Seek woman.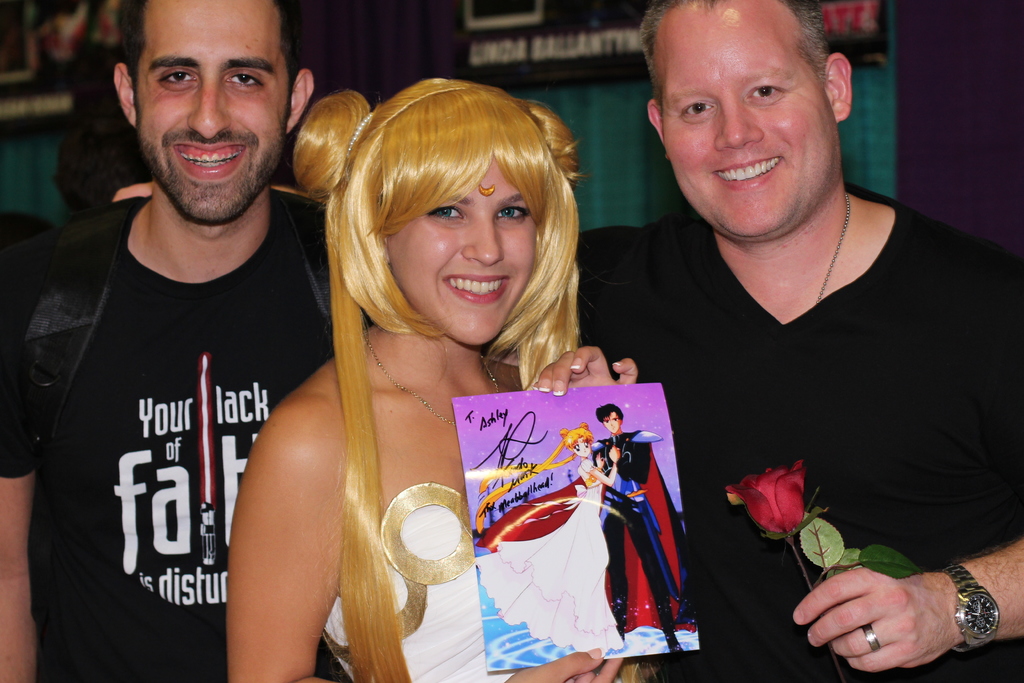
left=208, top=68, right=719, bottom=682.
